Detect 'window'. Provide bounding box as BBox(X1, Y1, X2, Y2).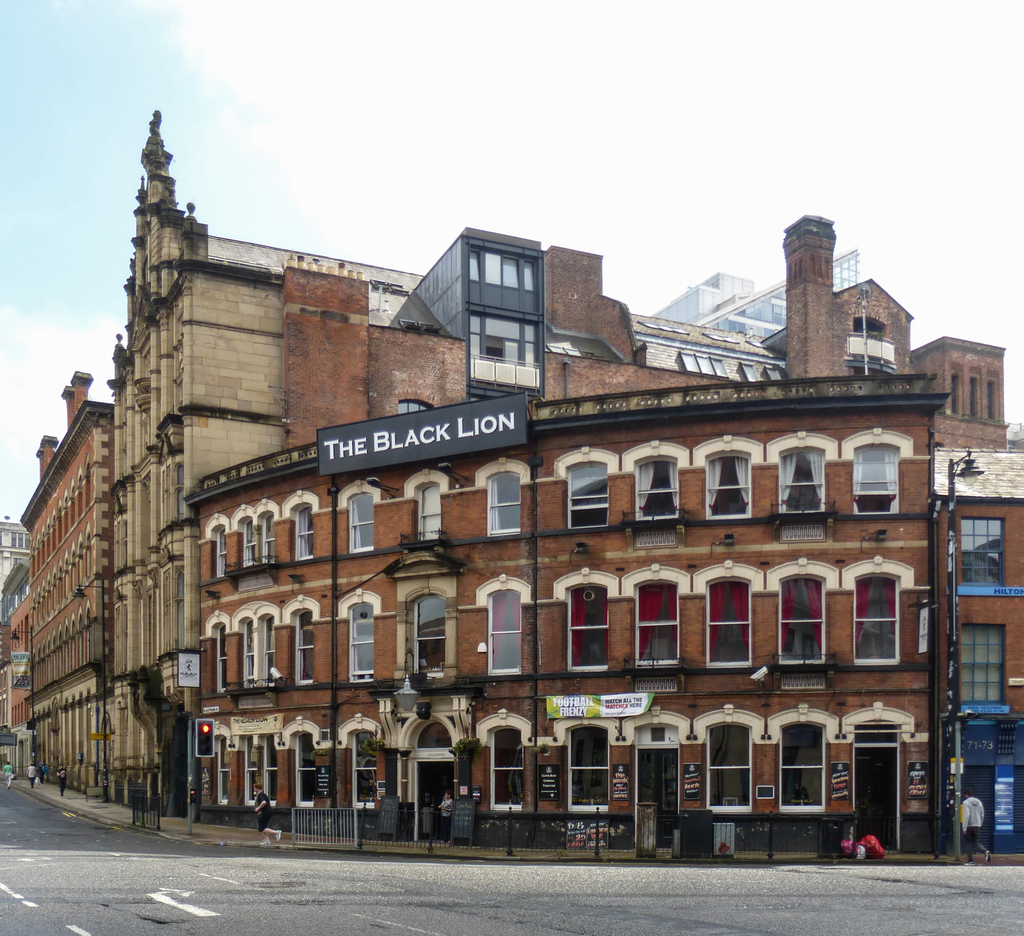
BBox(229, 501, 263, 579).
